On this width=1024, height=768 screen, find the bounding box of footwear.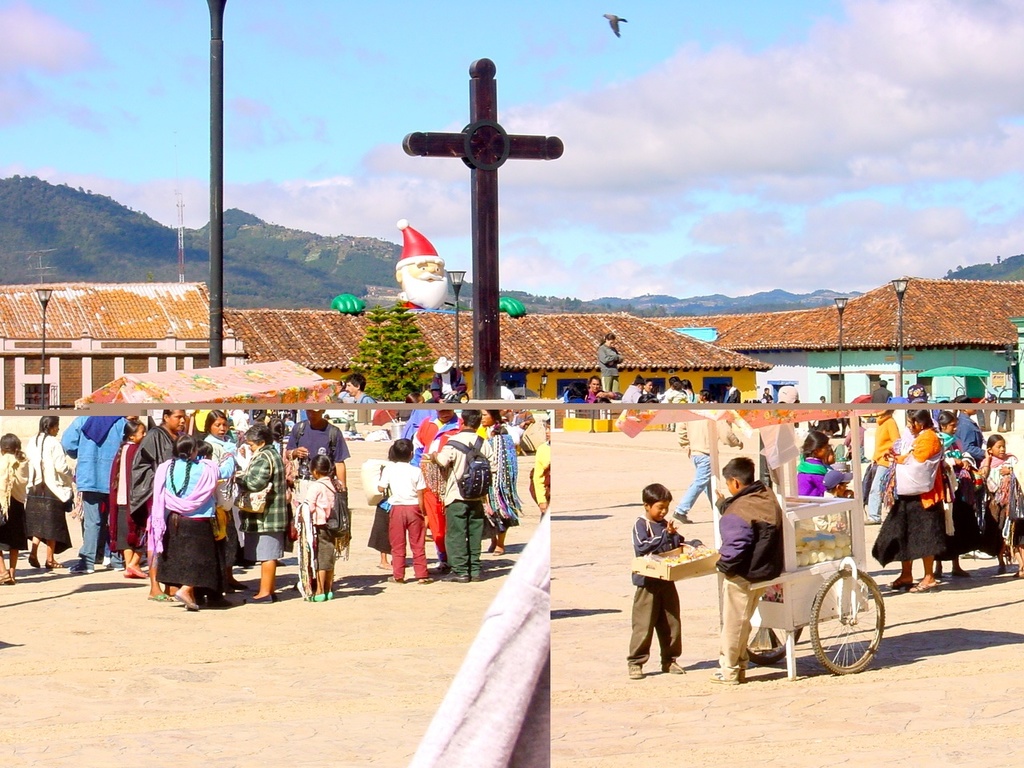
Bounding box: detection(440, 570, 478, 580).
